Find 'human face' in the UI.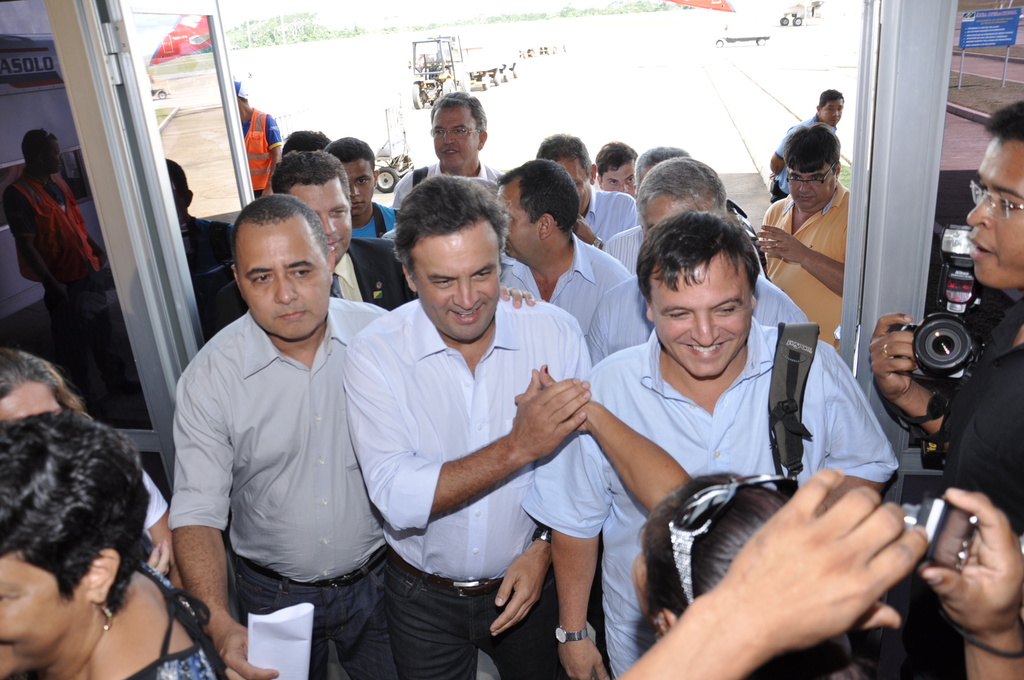
UI element at (x1=45, y1=140, x2=62, y2=176).
